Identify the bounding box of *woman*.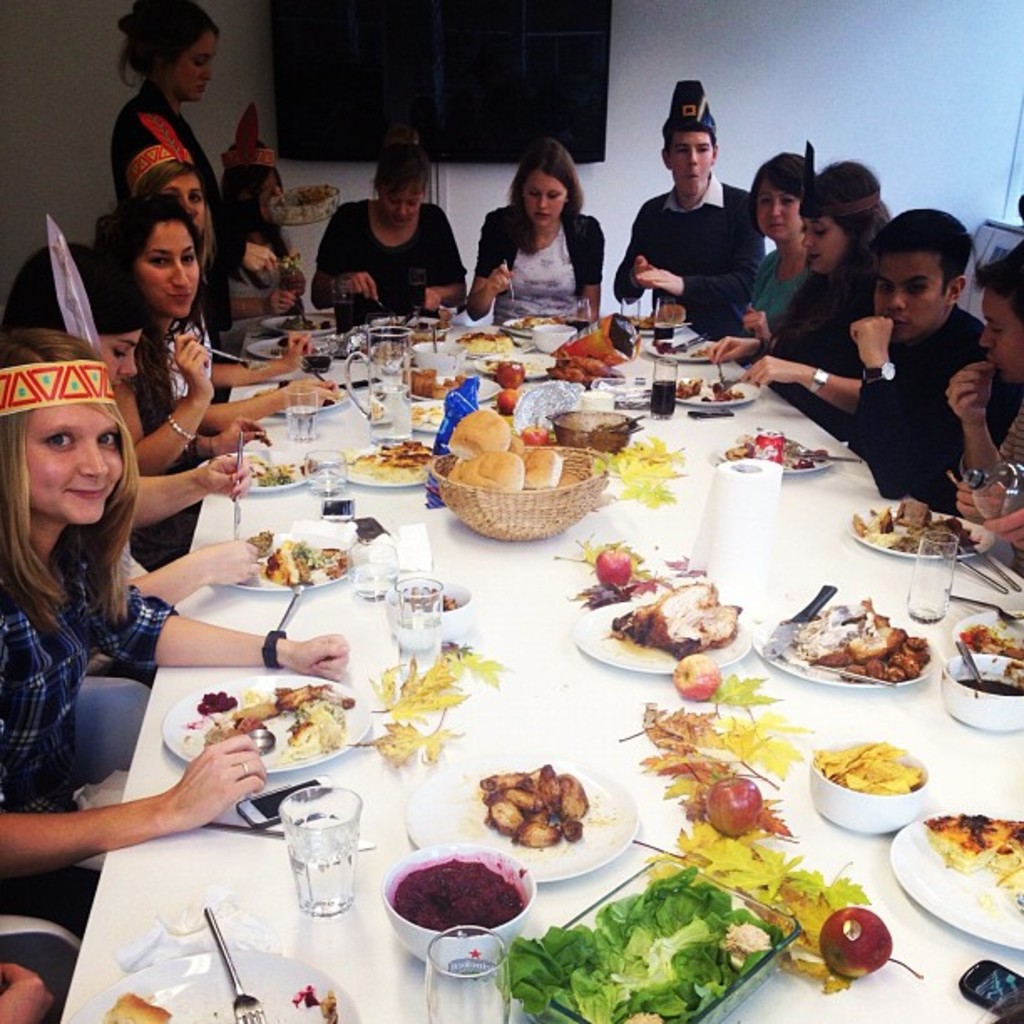
left=110, top=0, right=274, bottom=360.
